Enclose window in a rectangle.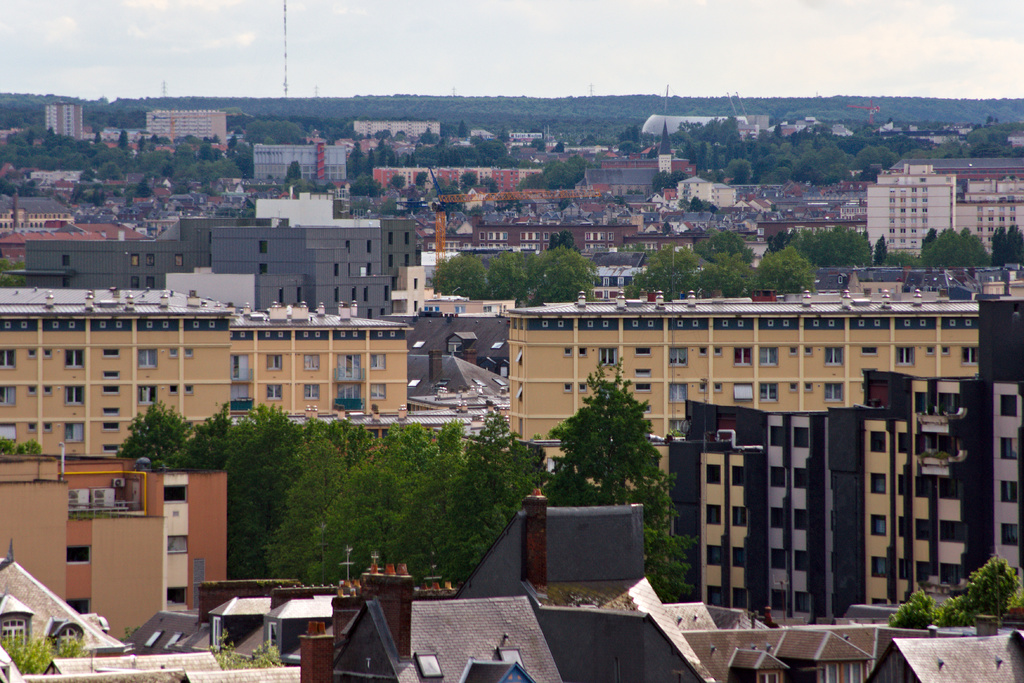
[601, 346, 618, 367].
